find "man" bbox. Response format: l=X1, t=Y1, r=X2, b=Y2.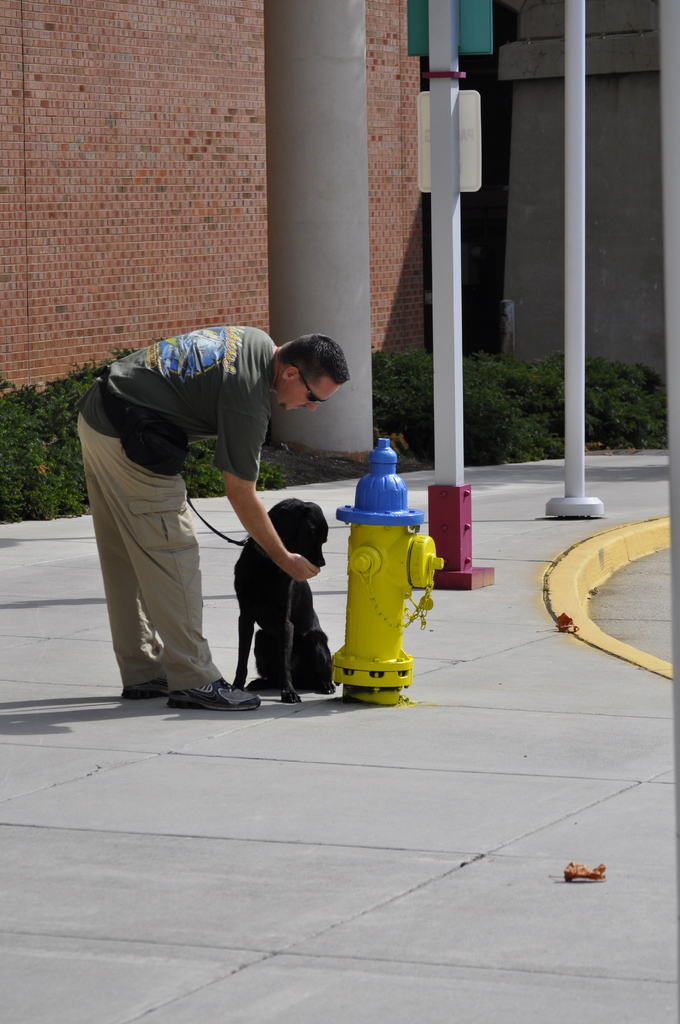
l=54, t=307, r=380, b=690.
